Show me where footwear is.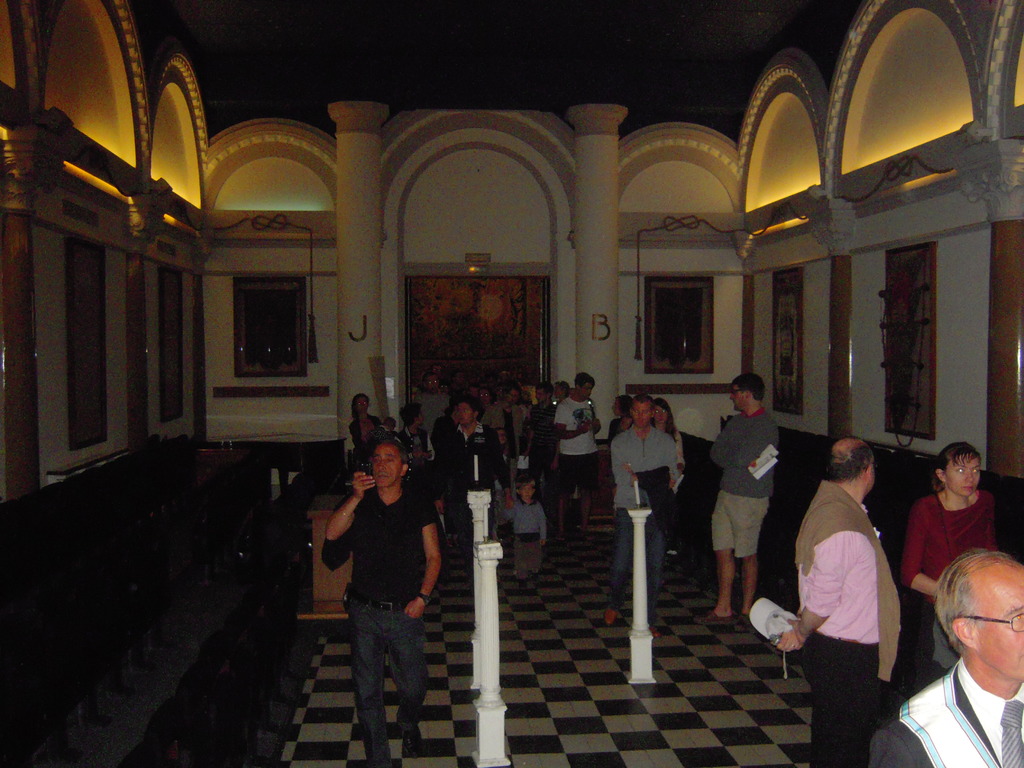
footwear is at l=397, t=723, r=426, b=755.
